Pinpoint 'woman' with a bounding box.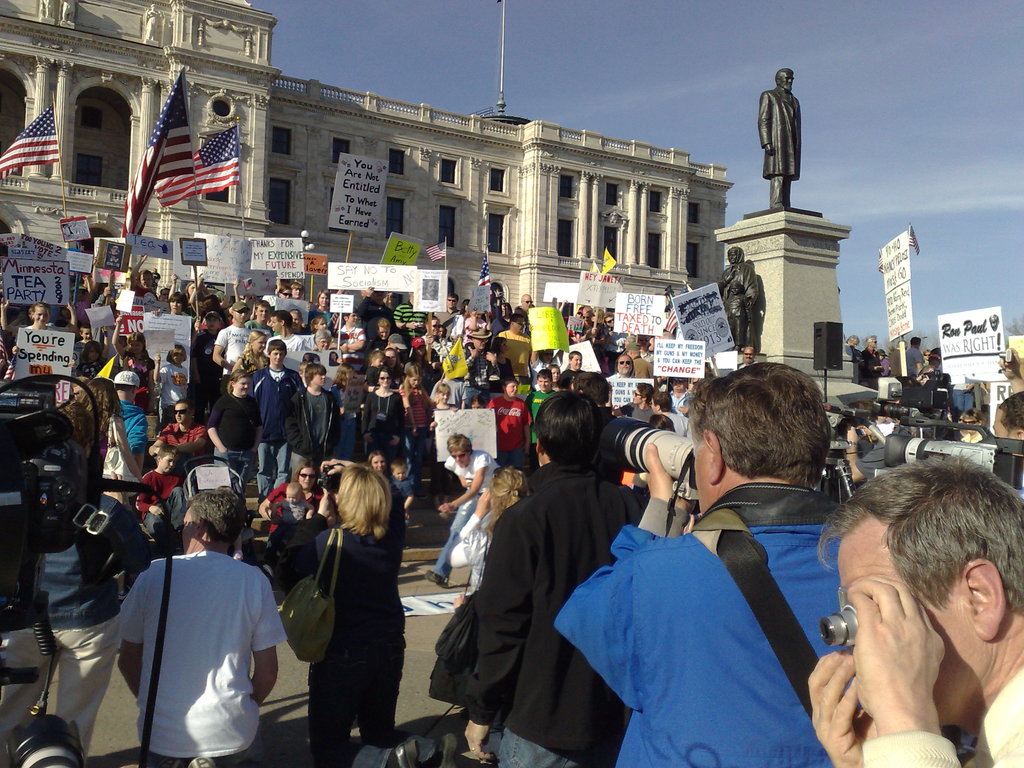
crop(878, 348, 890, 378).
